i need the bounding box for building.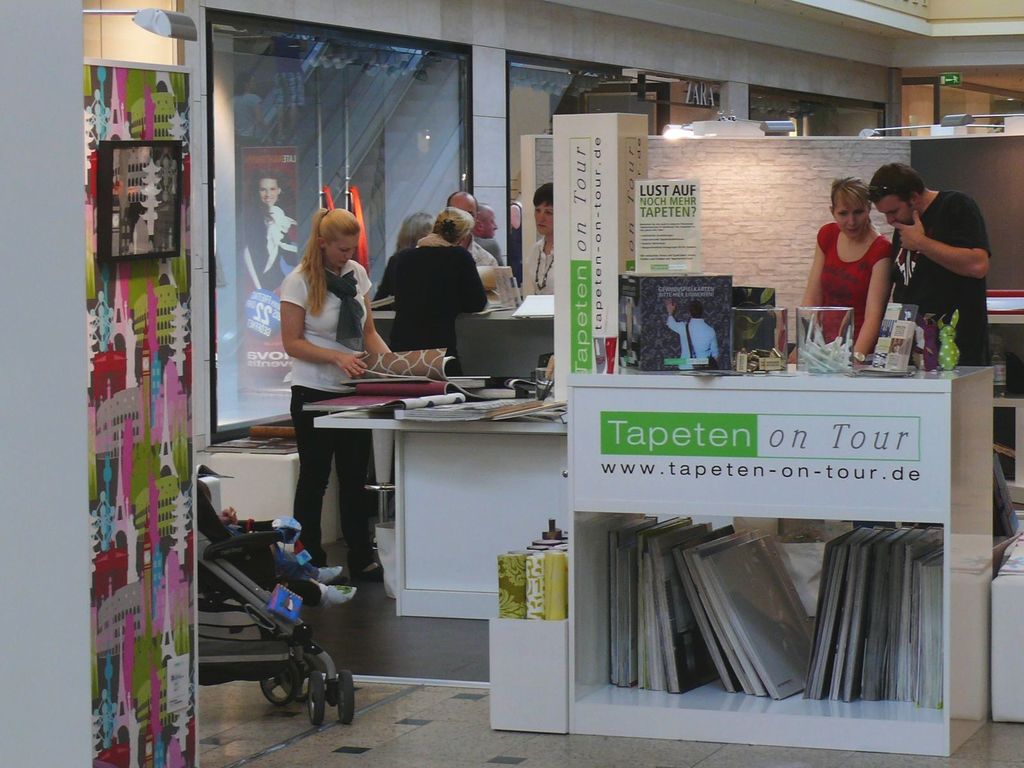
Here it is: 0 0 1023 767.
